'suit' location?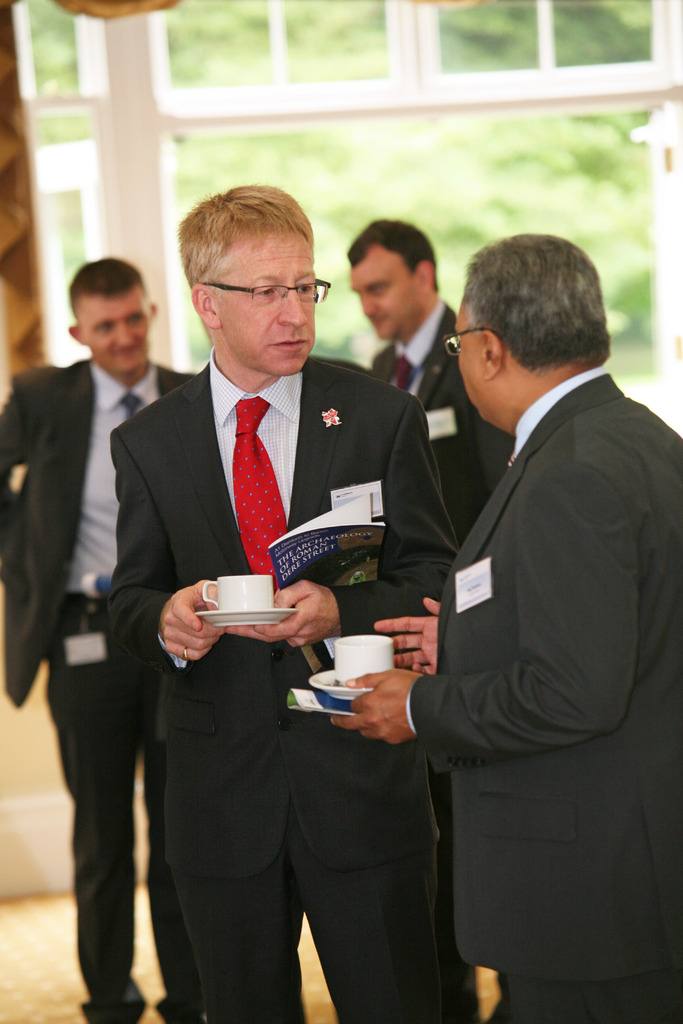
locate(88, 257, 452, 1005)
